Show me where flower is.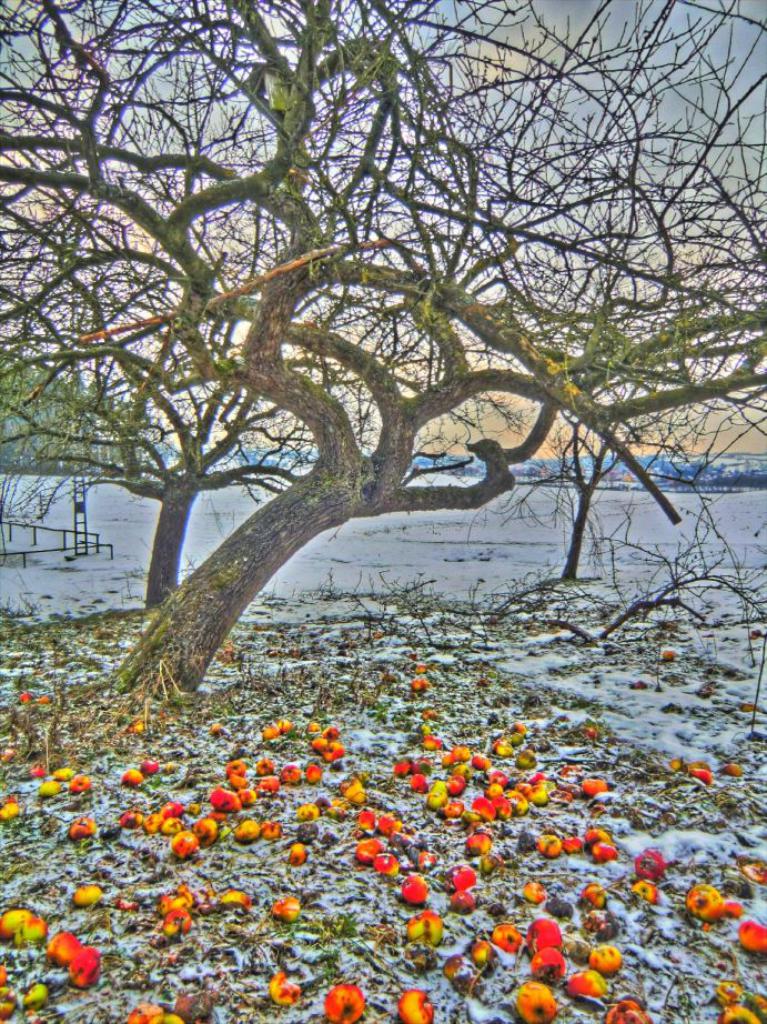
flower is at <box>26,982,47,1007</box>.
